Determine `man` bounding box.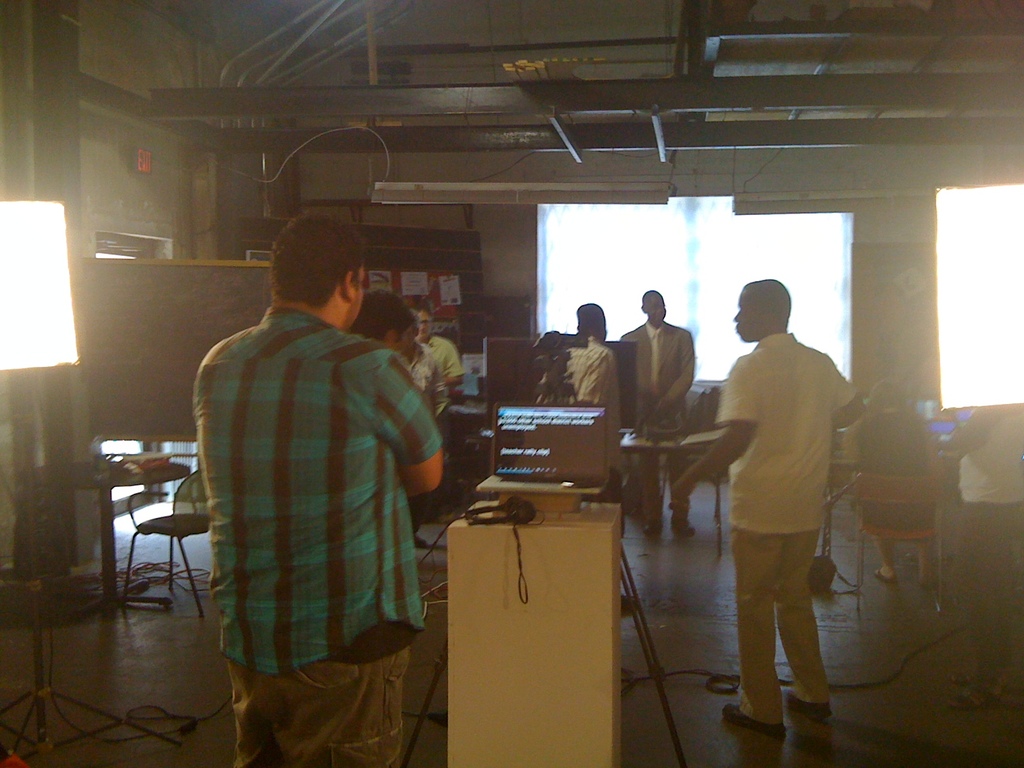
Determined: detection(174, 193, 458, 736).
